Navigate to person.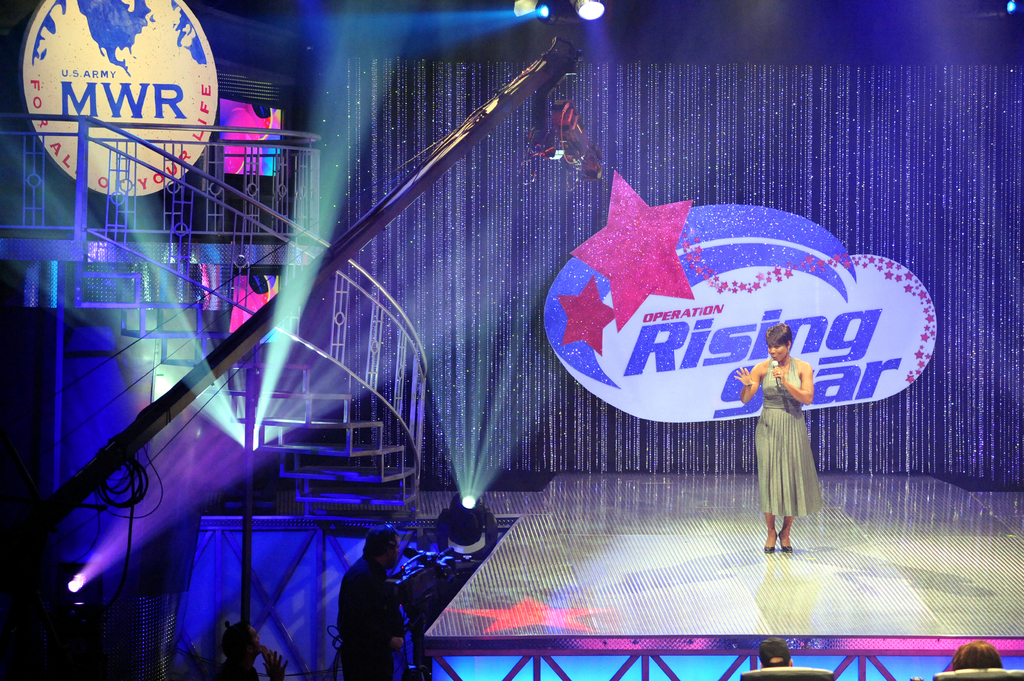
Navigation target: {"left": 732, "top": 319, "right": 824, "bottom": 551}.
